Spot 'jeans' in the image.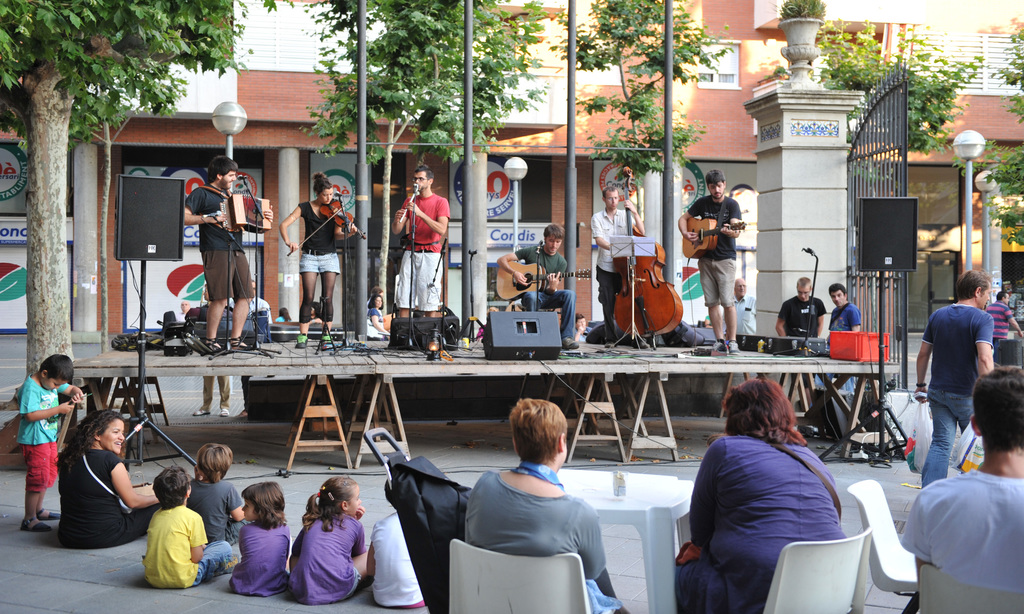
'jeans' found at (x1=675, y1=555, x2=769, y2=609).
